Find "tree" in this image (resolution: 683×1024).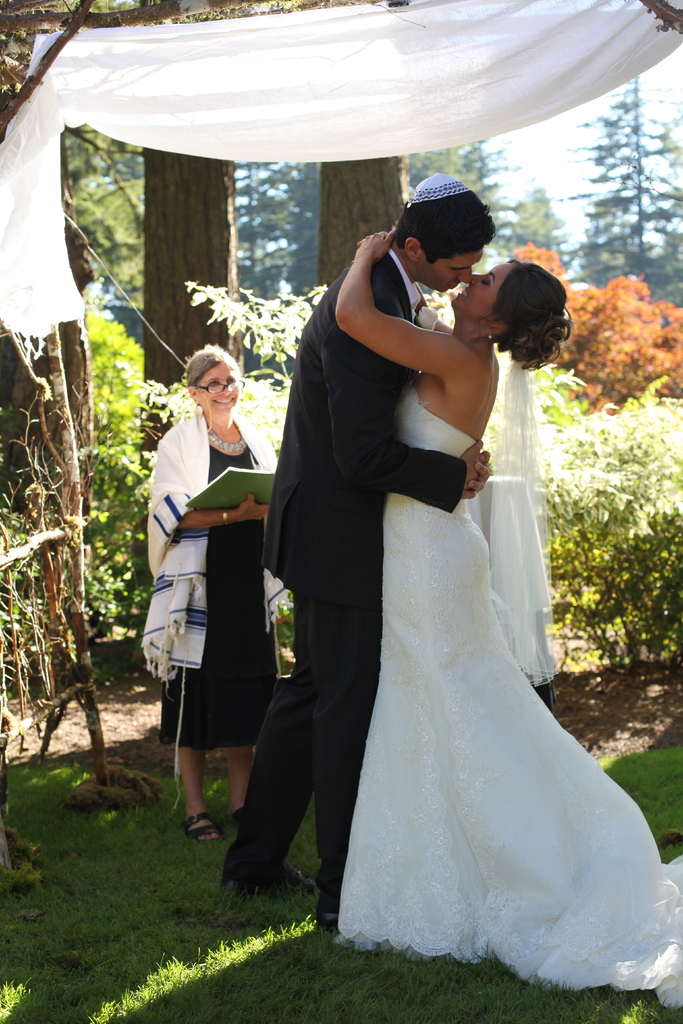
{"x1": 516, "y1": 239, "x2": 682, "y2": 410}.
